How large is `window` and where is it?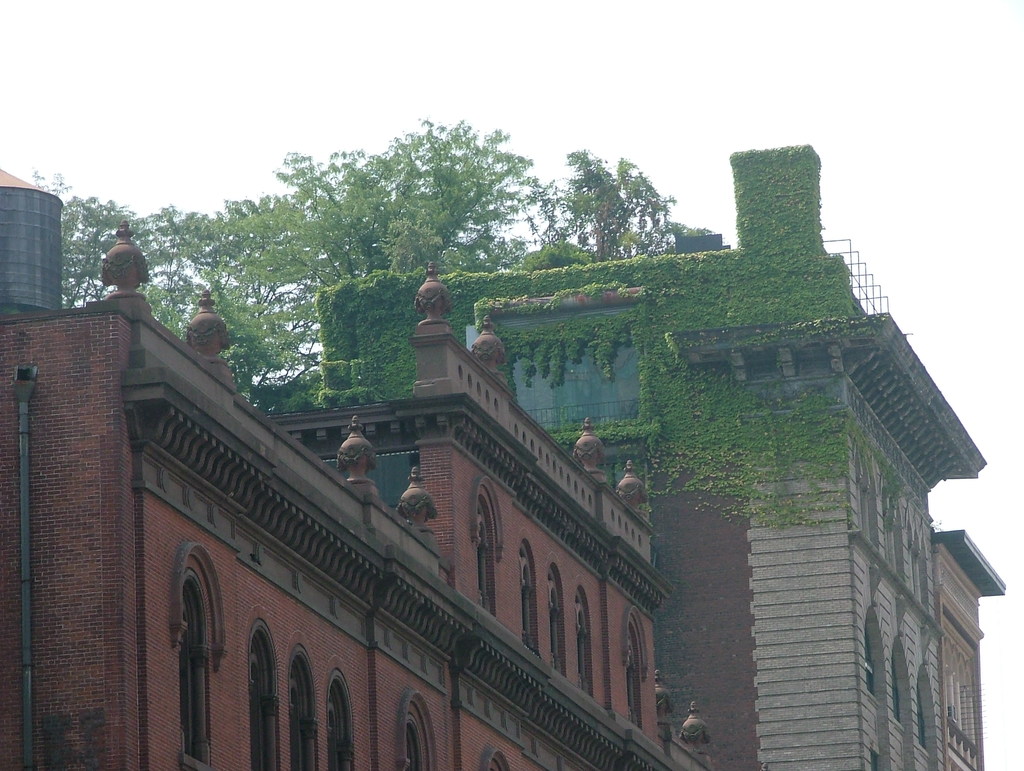
Bounding box: {"left": 469, "top": 477, "right": 506, "bottom": 613}.
